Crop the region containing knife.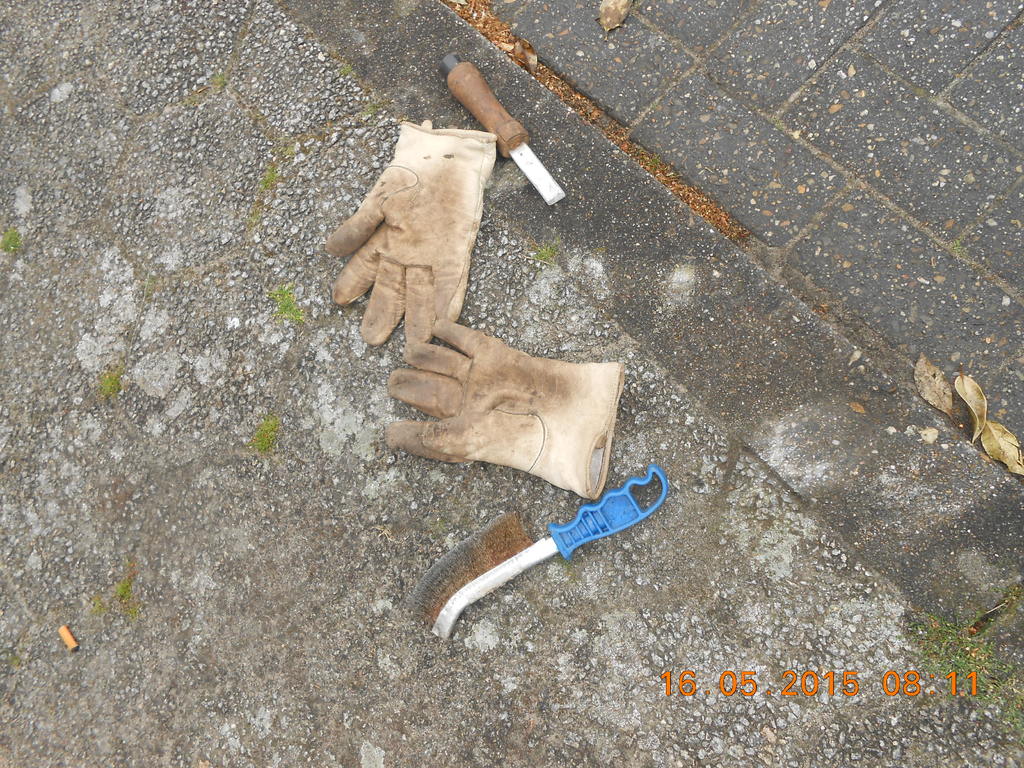
Crop region: (423,468,674,646).
